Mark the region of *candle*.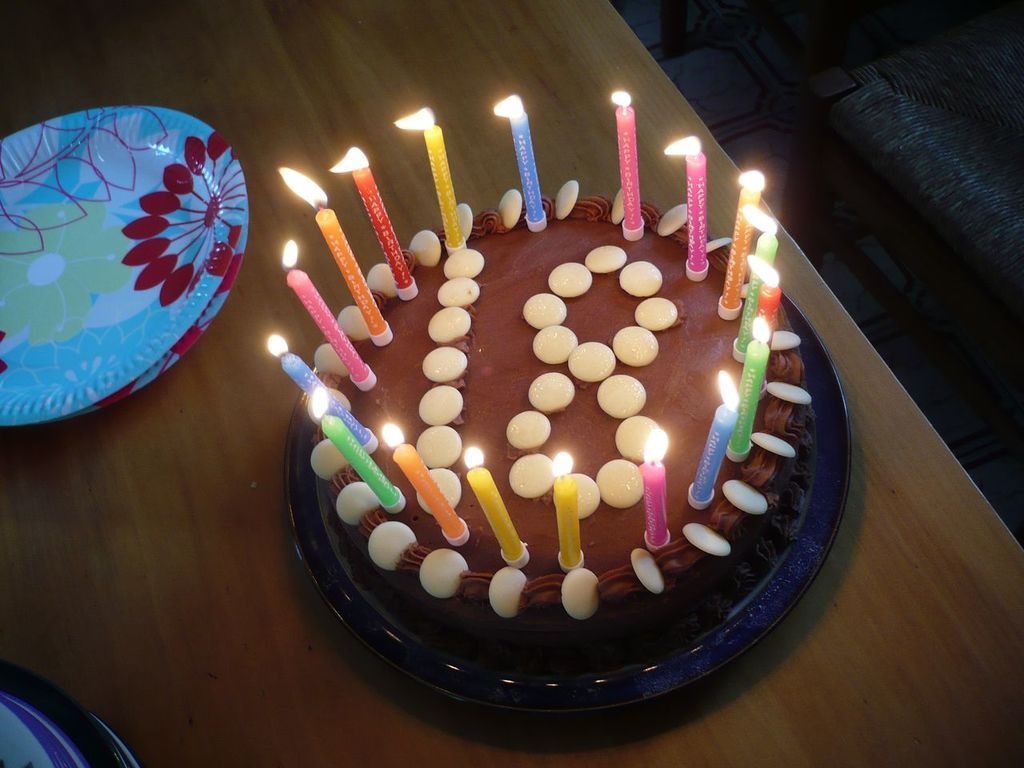
Region: [307, 390, 399, 506].
